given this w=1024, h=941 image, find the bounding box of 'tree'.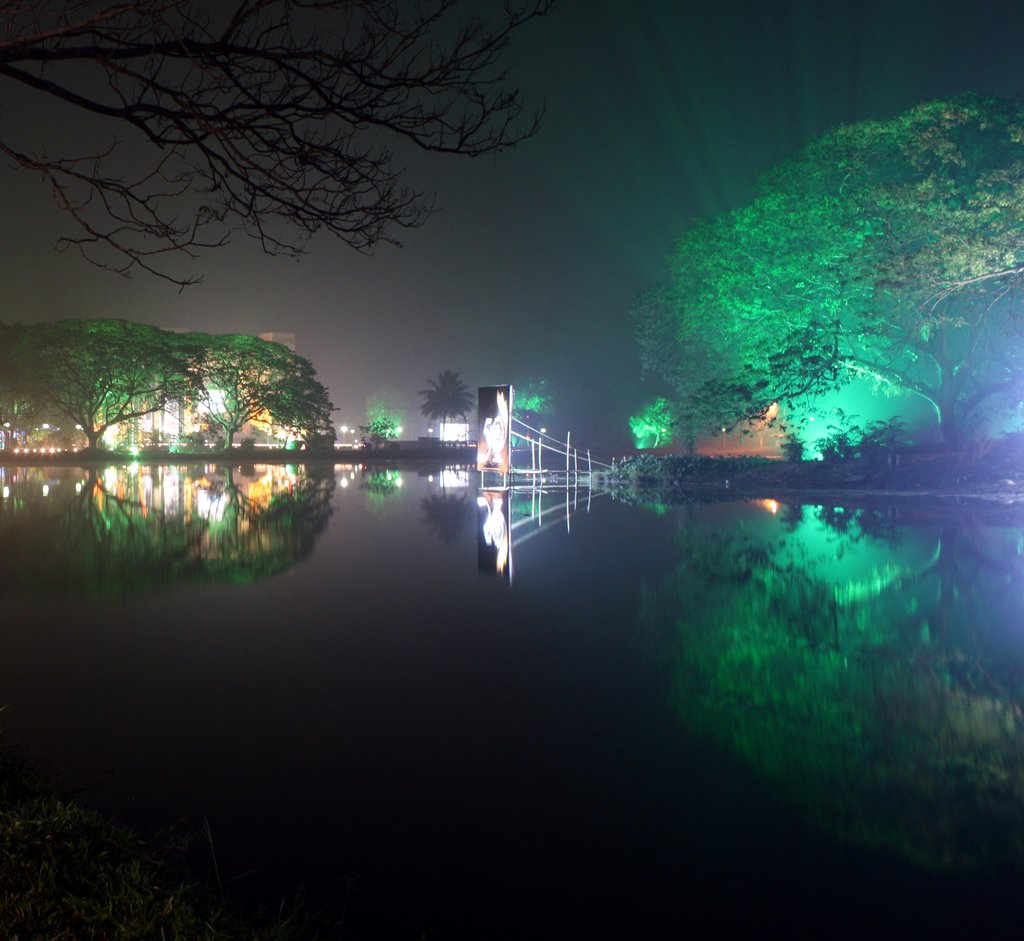
417:366:473:429.
